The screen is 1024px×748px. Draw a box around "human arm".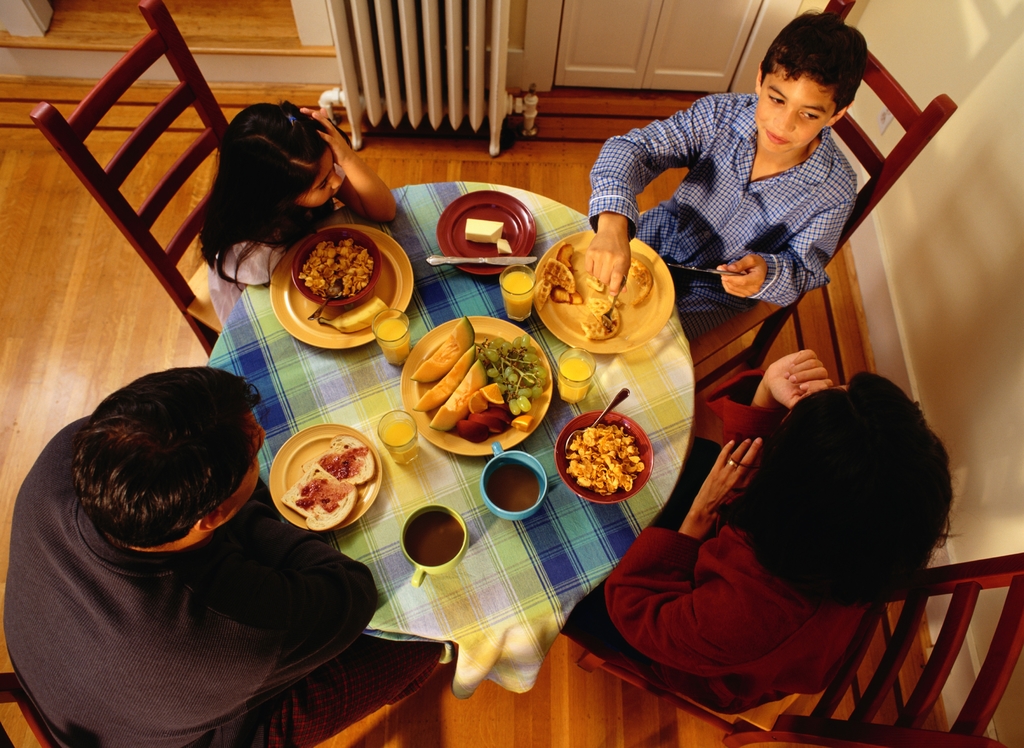
BBox(606, 429, 760, 663).
